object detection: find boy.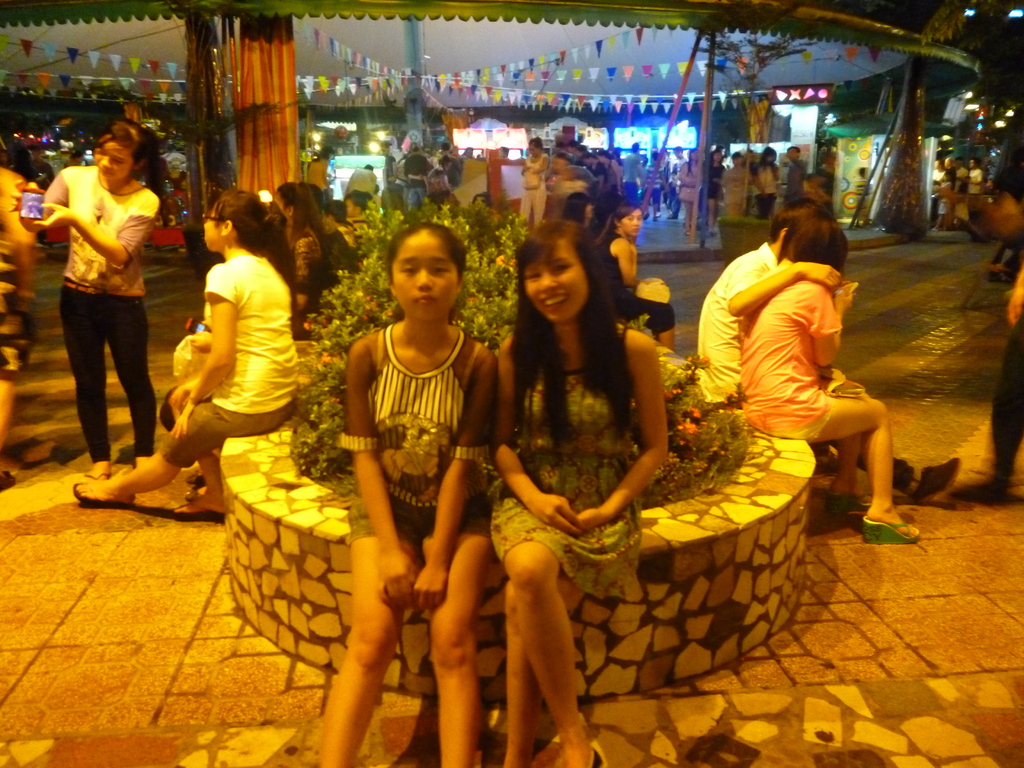
[697,197,960,502].
